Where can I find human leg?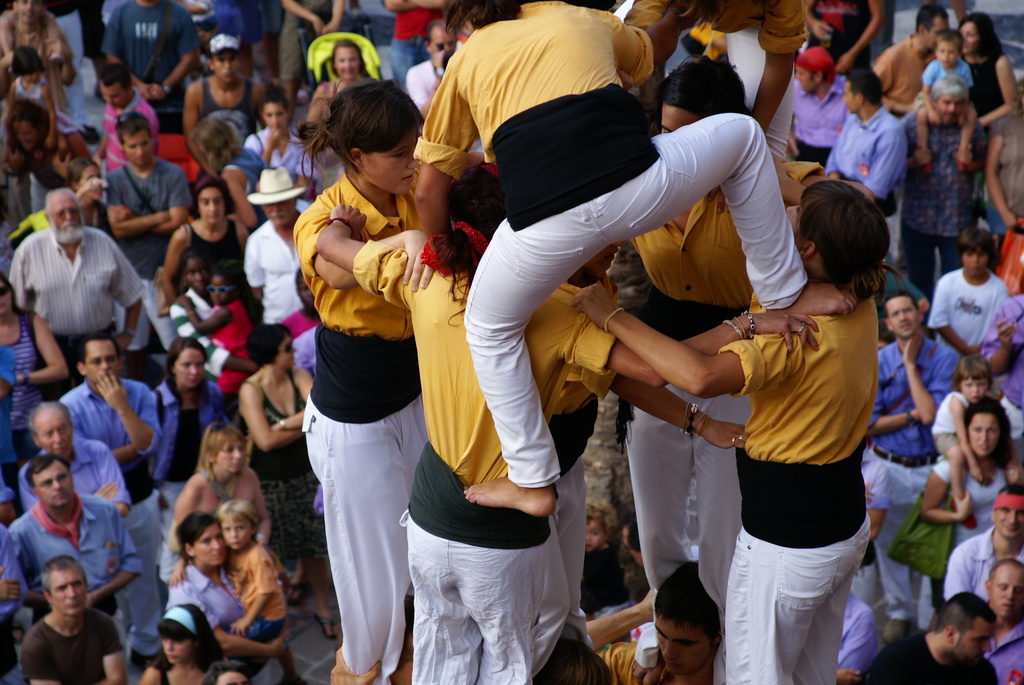
You can find it at 902/226/937/286.
